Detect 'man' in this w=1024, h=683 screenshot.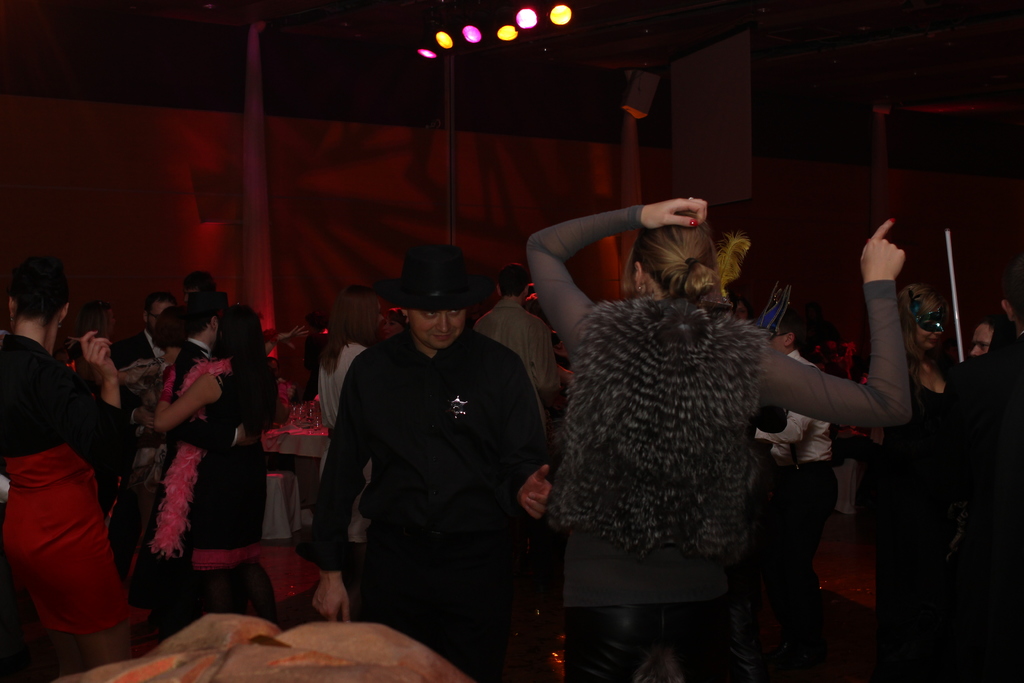
Detection: [left=474, top=267, right=562, bottom=424].
